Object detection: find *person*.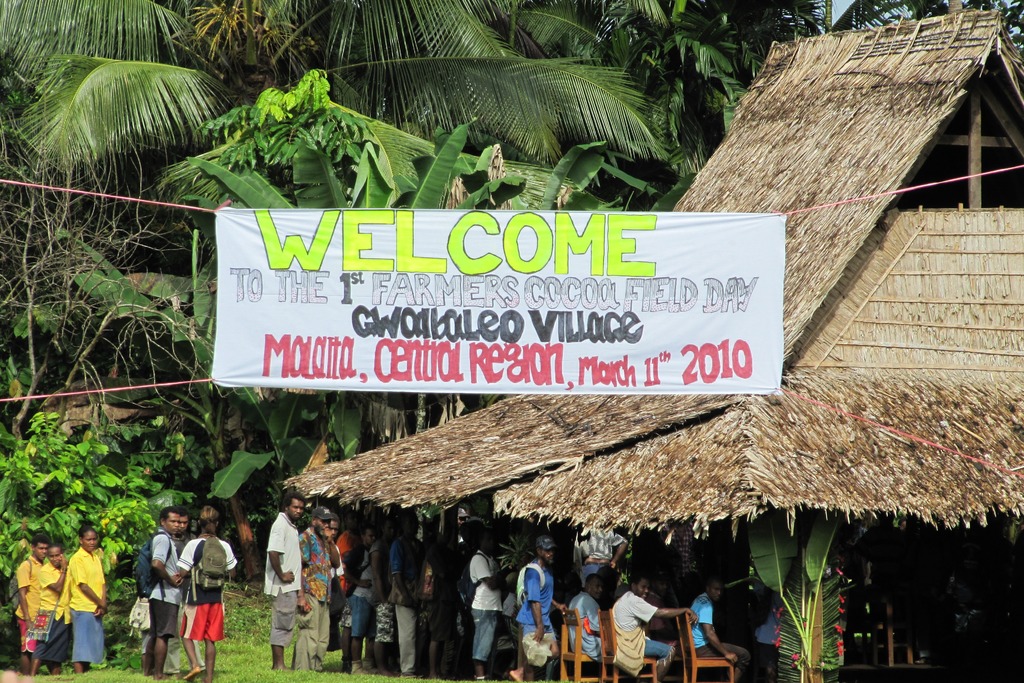
612 575 698 682.
